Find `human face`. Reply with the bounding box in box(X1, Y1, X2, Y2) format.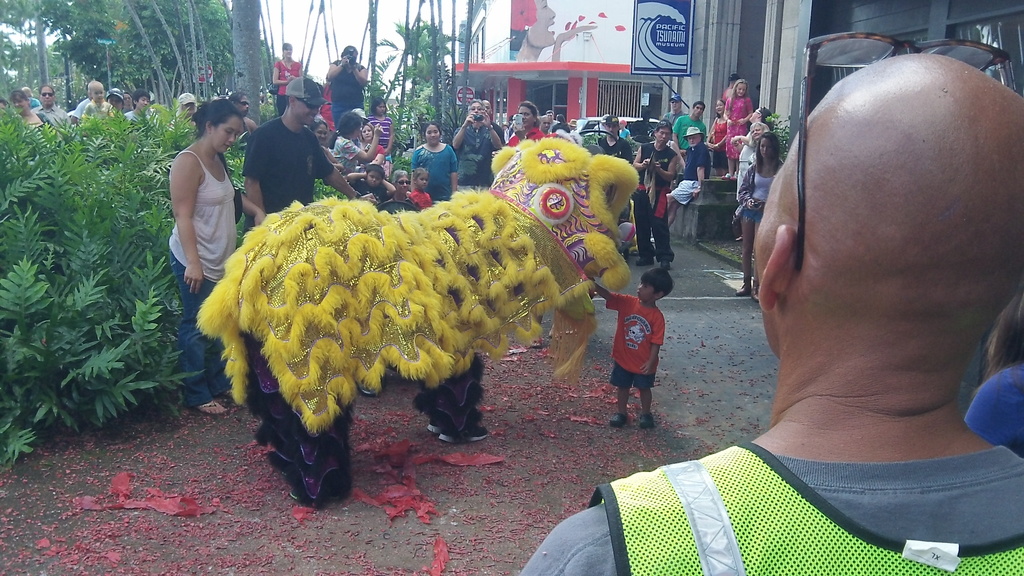
box(653, 128, 670, 145).
